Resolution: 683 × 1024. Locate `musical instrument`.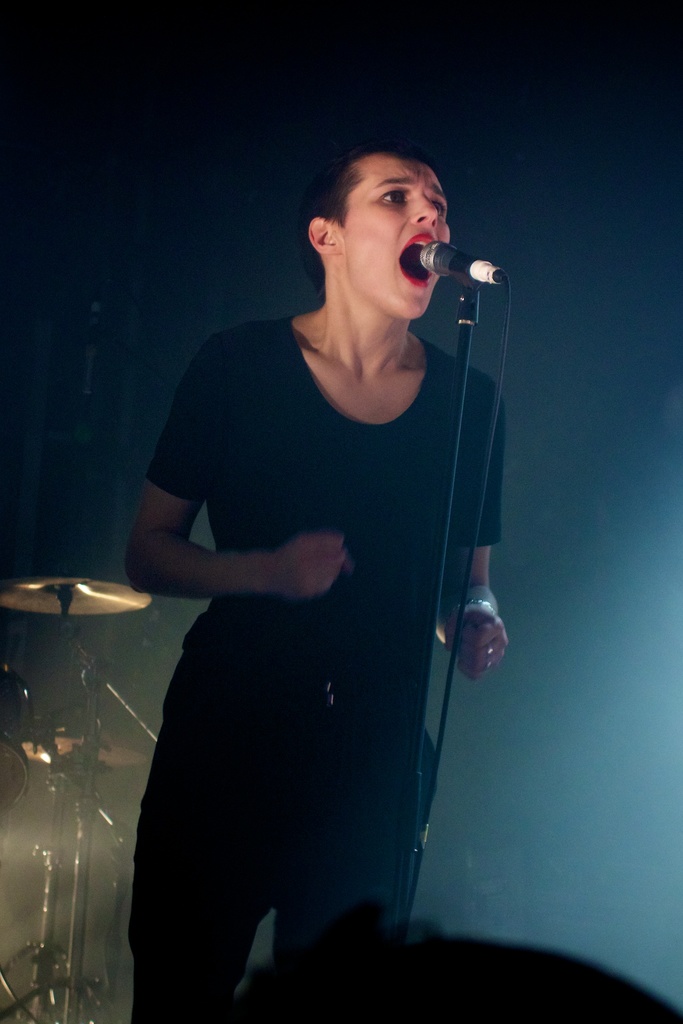
Rect(0, 568, 146, 624).
